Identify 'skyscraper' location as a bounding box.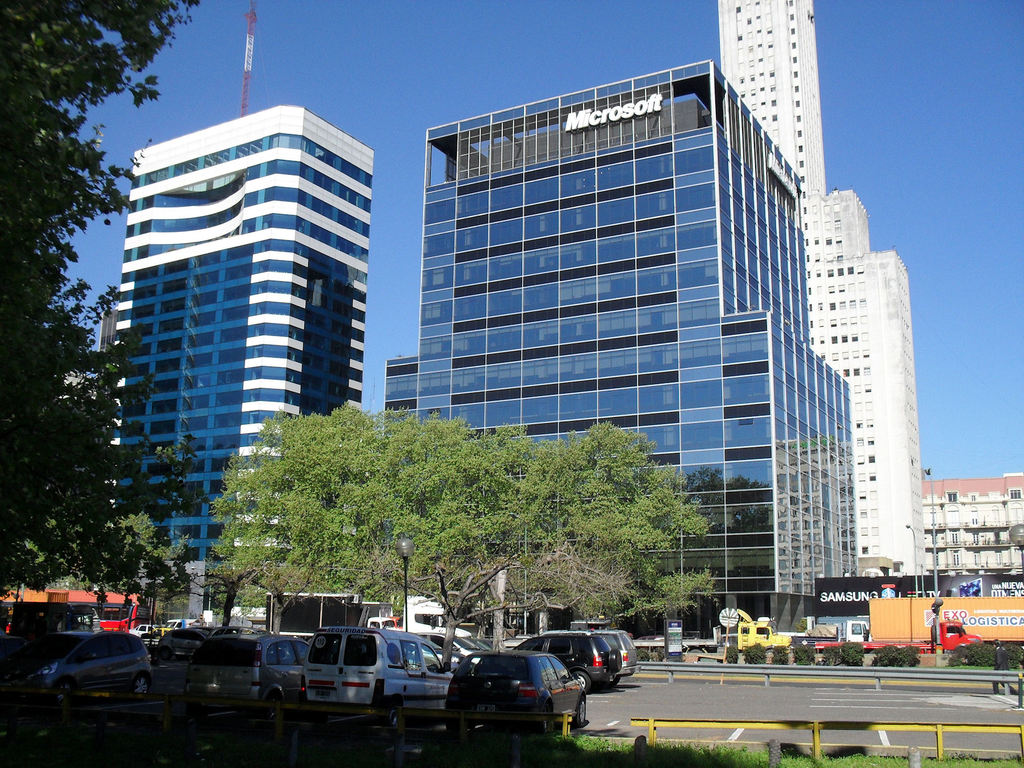
719:0:922:573.
